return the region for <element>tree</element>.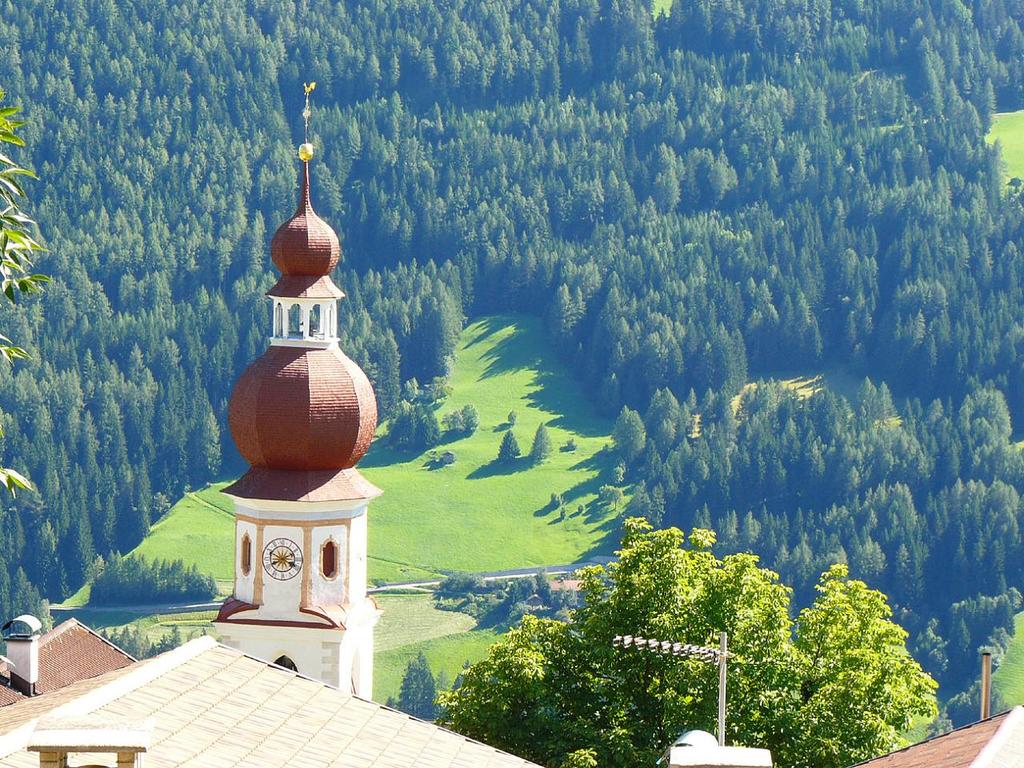
BBox(107, 532, 145, 556).
